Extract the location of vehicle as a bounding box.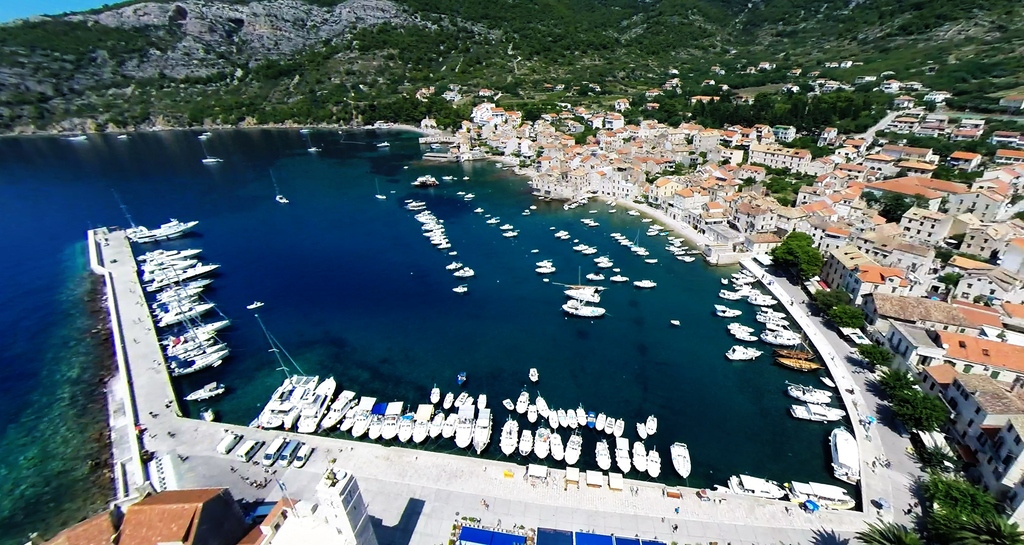
[627,210,639,214].
